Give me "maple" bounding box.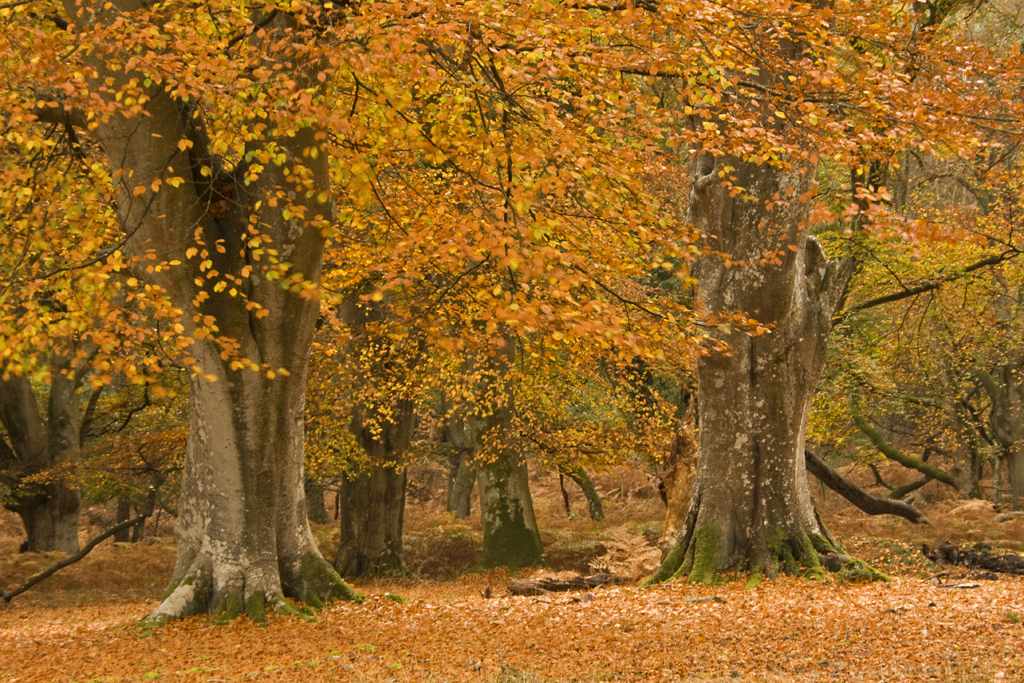
box=[377, 0, 570, 568].
